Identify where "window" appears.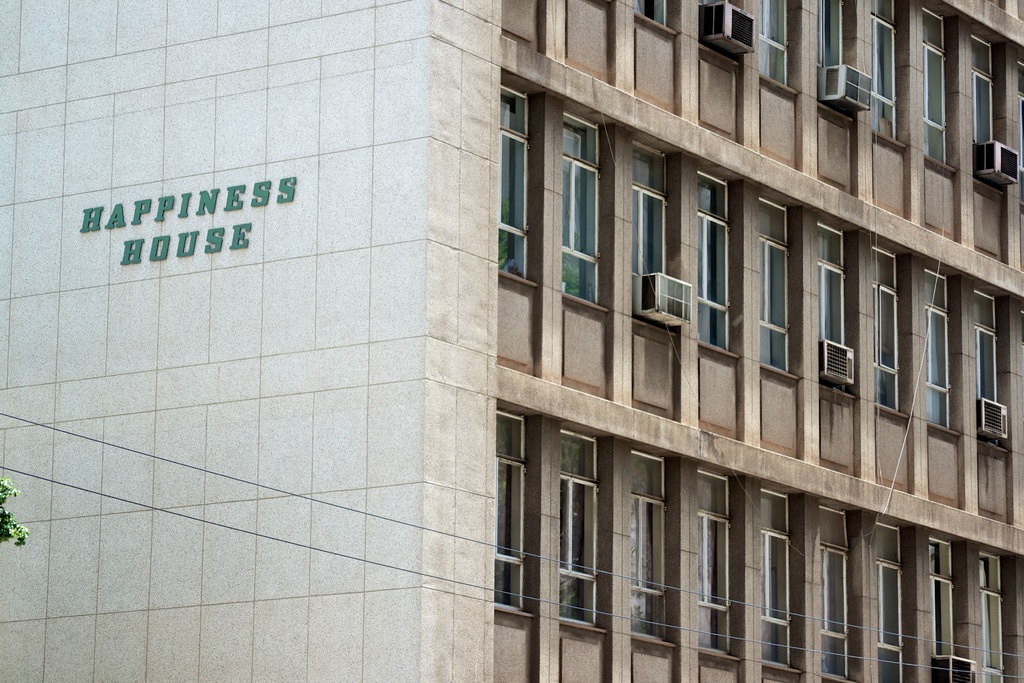
Appears at 560, 422, 602, 629.
